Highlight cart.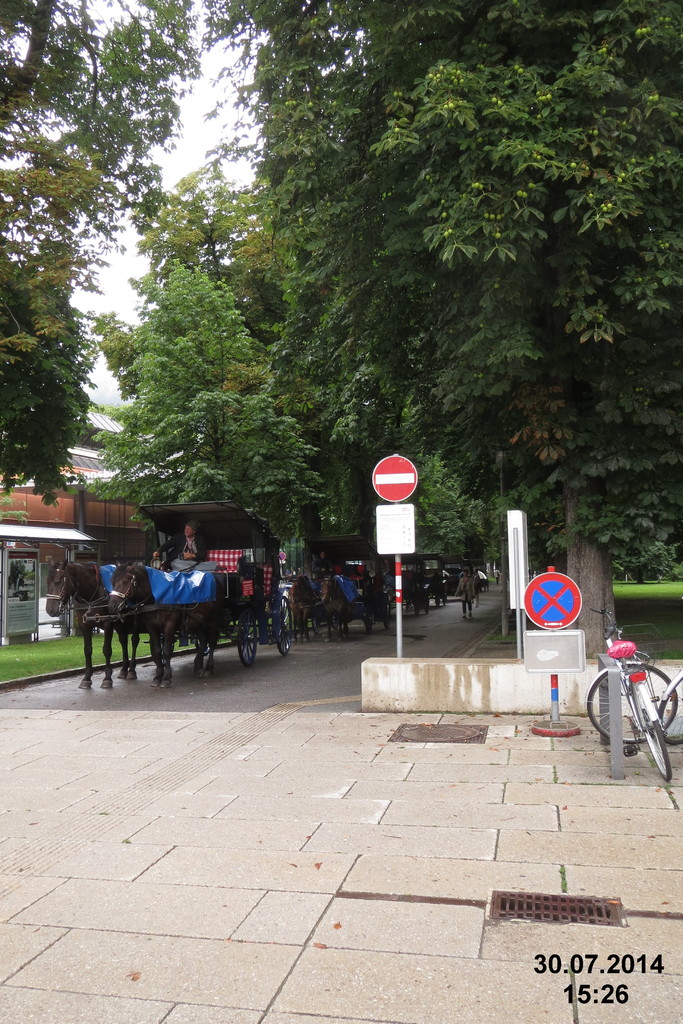
Highlighted region: bbox=(448, 566, 488, 597).
